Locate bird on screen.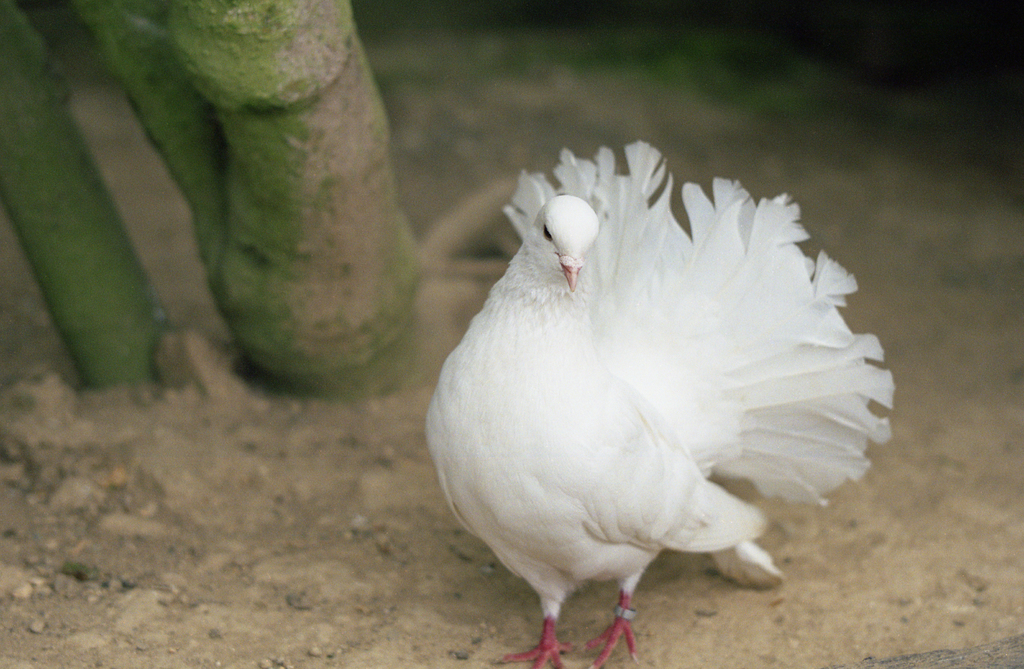
On screen at box=[428, 157, 887, 666].
